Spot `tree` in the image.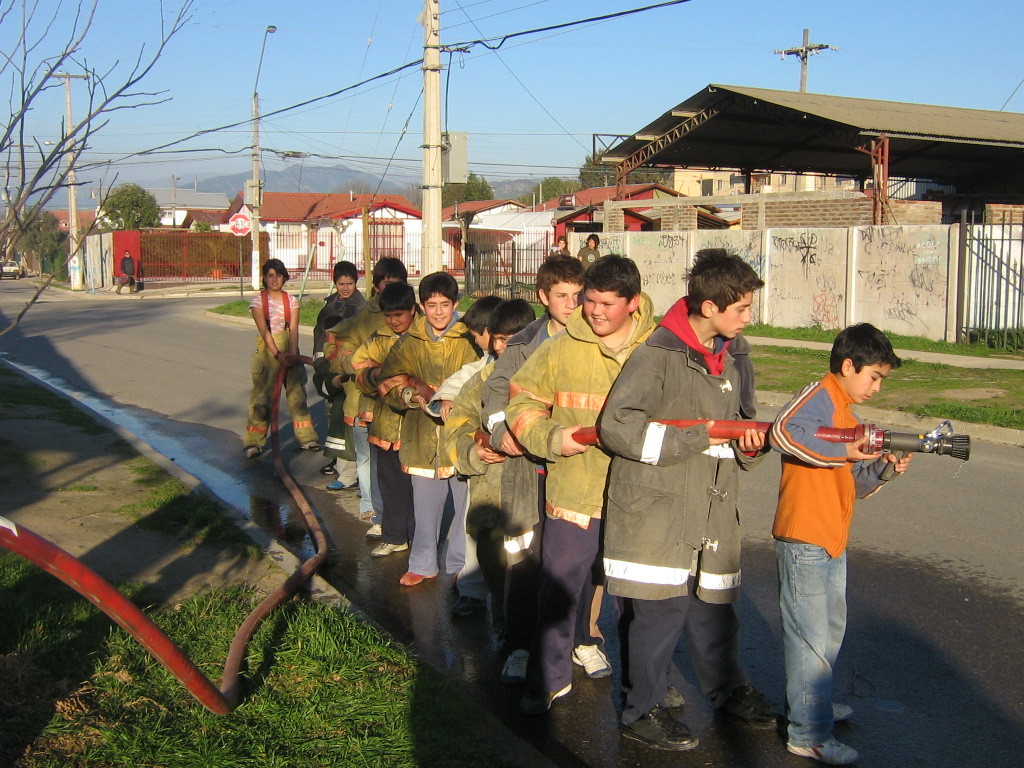
`tree` found at box=[417, 166, 495, 215].
